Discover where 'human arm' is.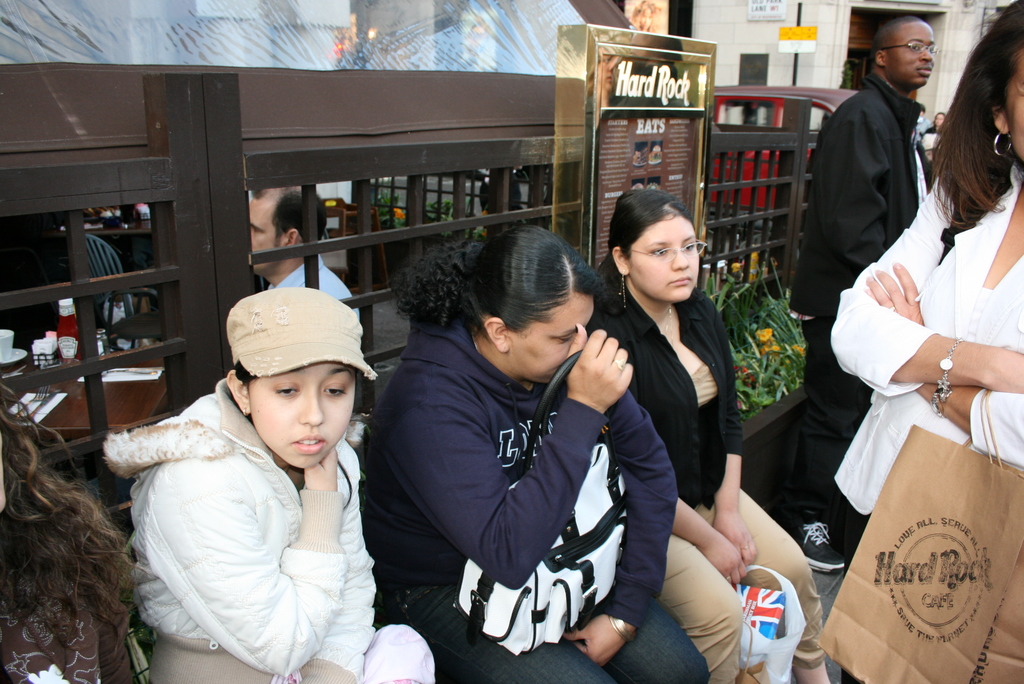
Discovered at detection(822, 125, 885, 288).
